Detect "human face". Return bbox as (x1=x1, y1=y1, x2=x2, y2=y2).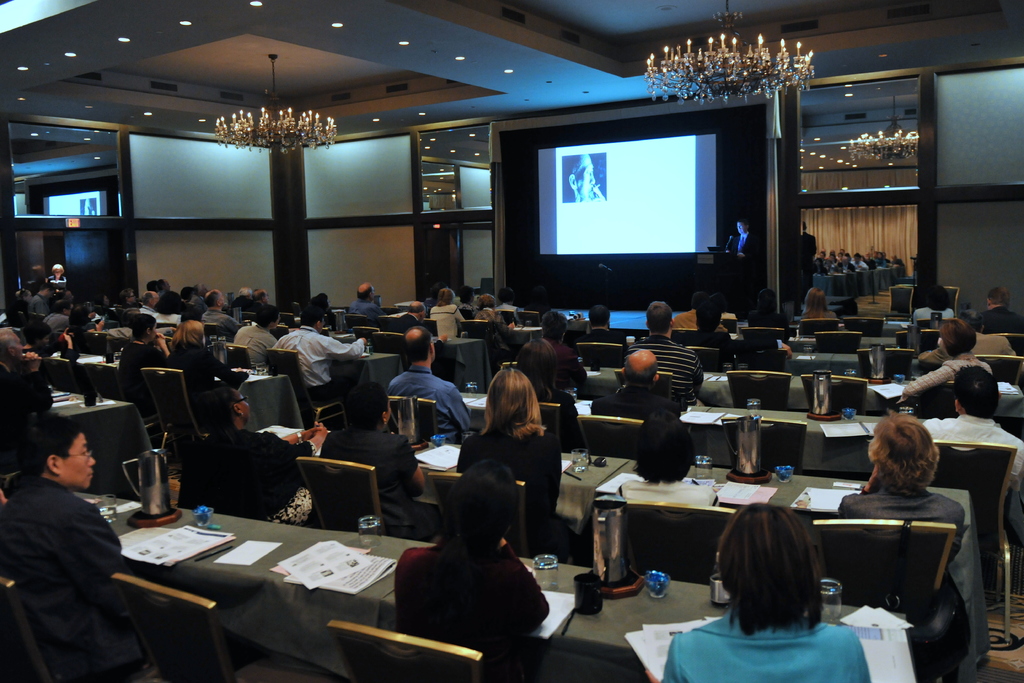
(x1=14, y1=334, x2=26, y2=360).
